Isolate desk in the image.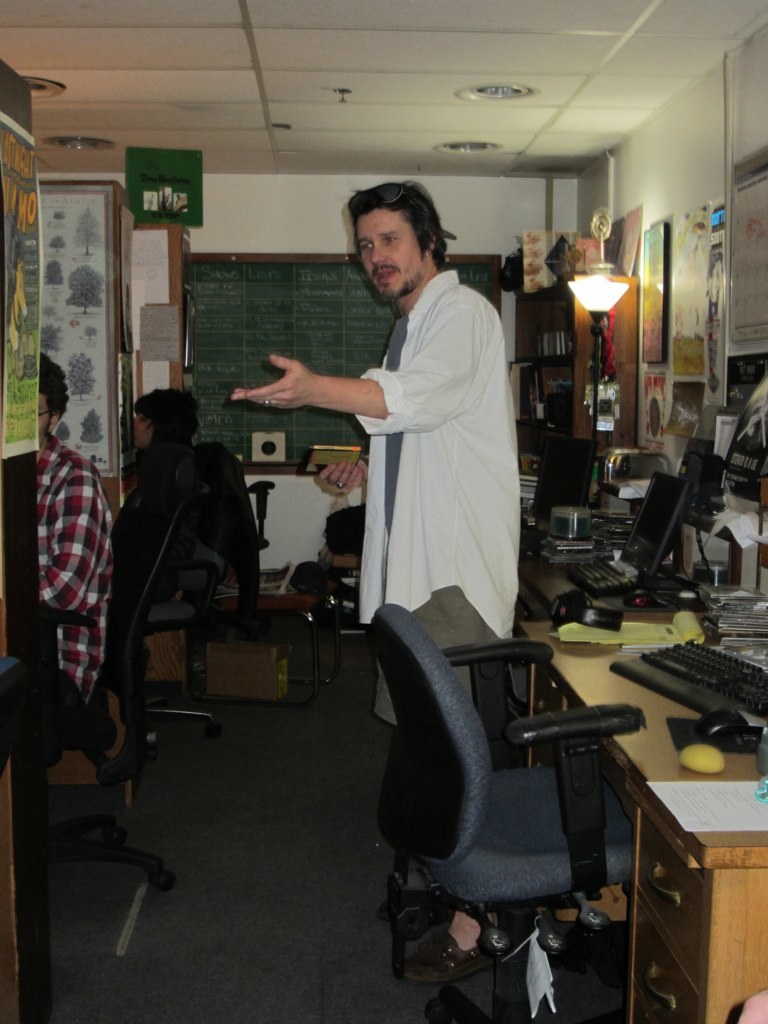
Isolated region: box=[518, 548, 746, 1023].
